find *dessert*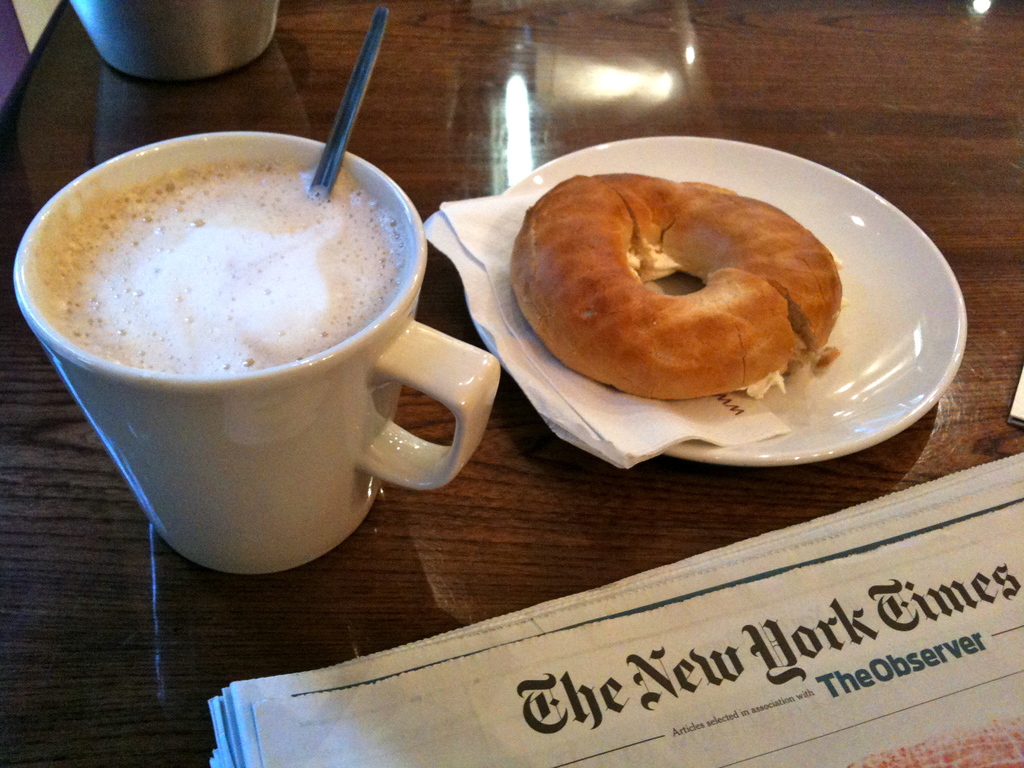
[left=511, top=175, right=851, bottom=404]
